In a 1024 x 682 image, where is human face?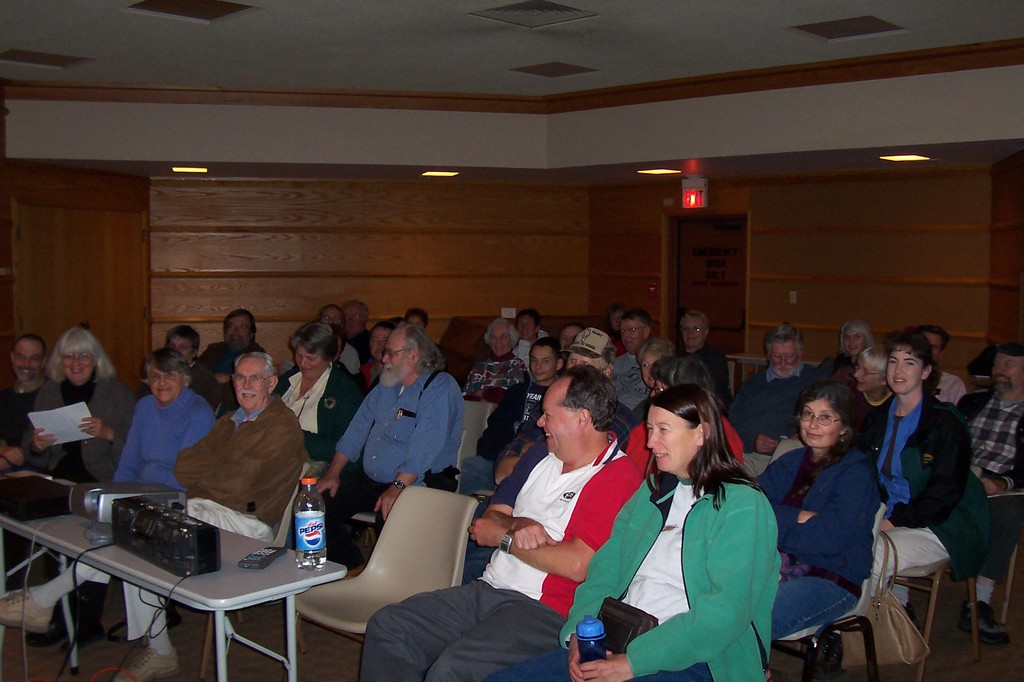
321 309 342 326.
